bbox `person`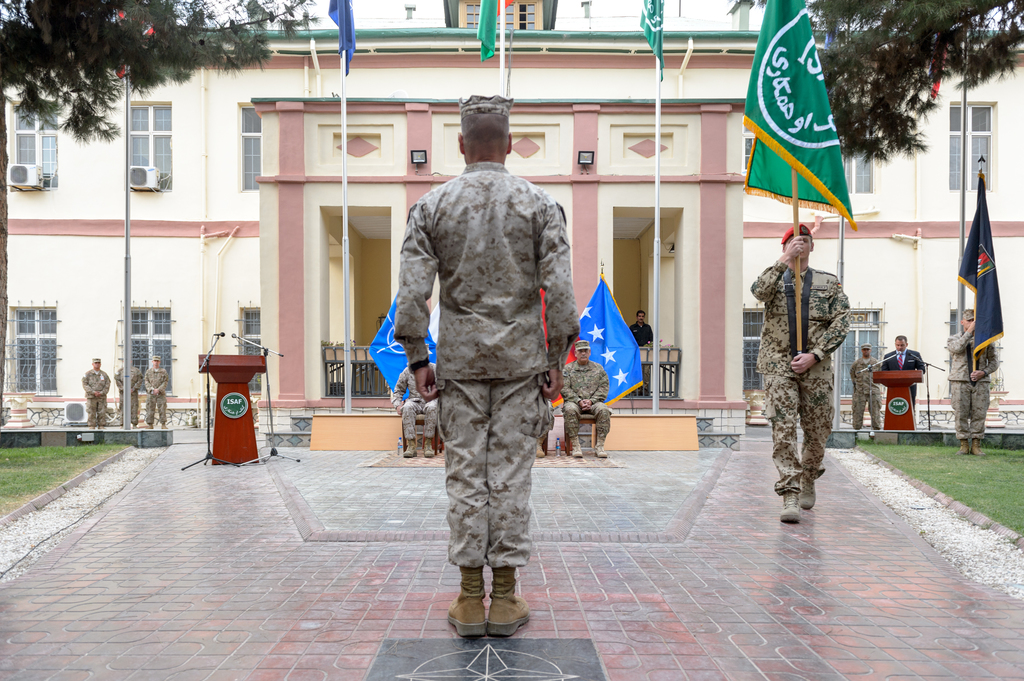
(left=630, top=306, right=653, bottom=396)
